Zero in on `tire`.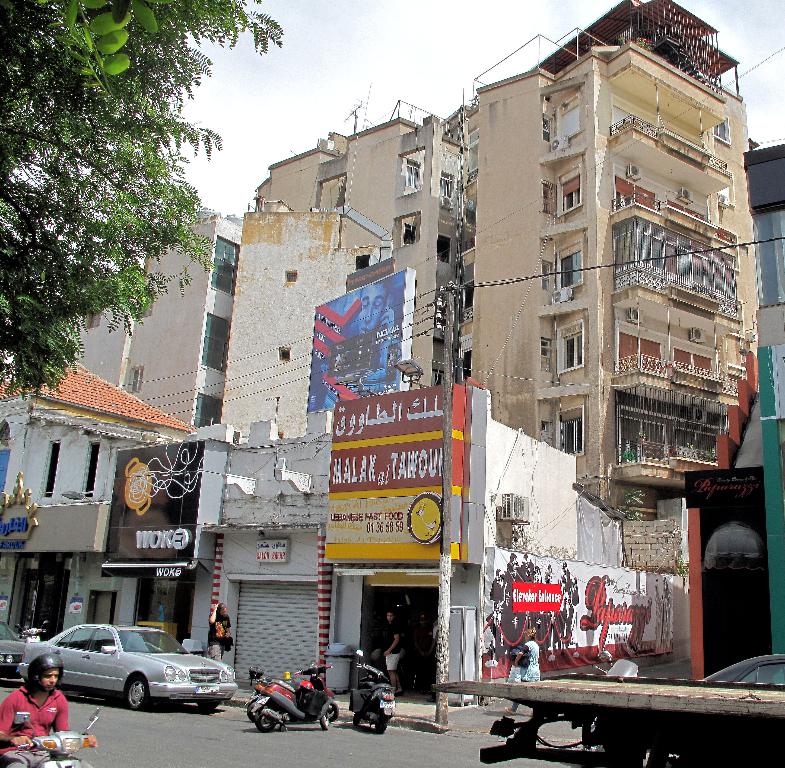
Zeroed in: [x1=259, y1=708, x2=278, y2=729].
